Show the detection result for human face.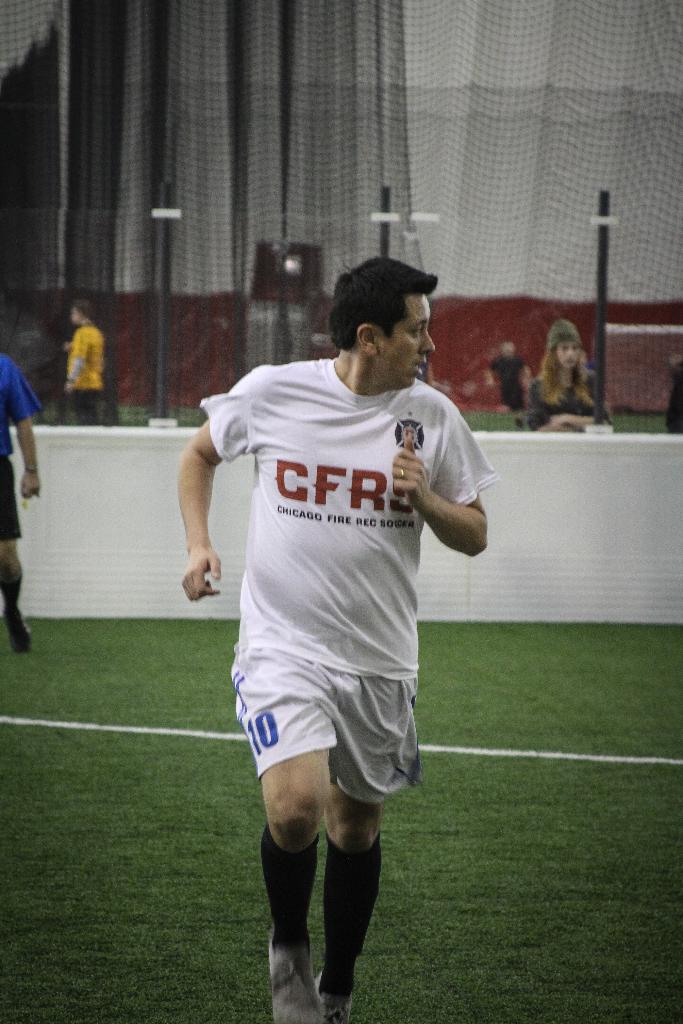
box=[557, 344, 575, 369].
